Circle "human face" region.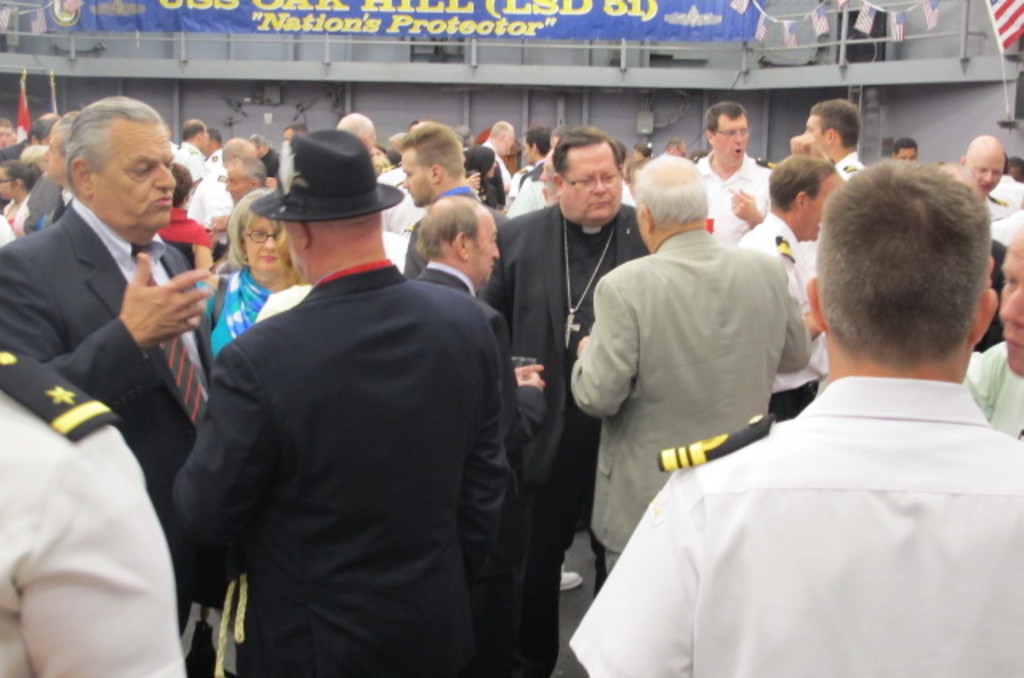
Region: box=[472, 213, 499, 286].
